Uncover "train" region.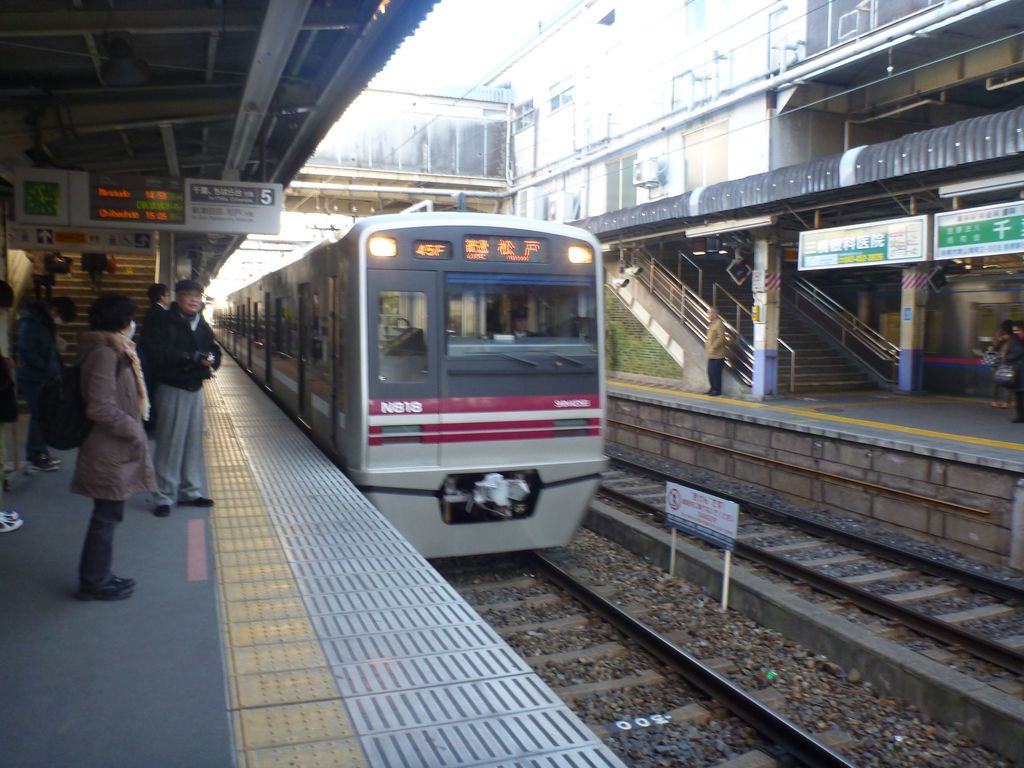
Uncovered: (199, 202, 609, 561).
